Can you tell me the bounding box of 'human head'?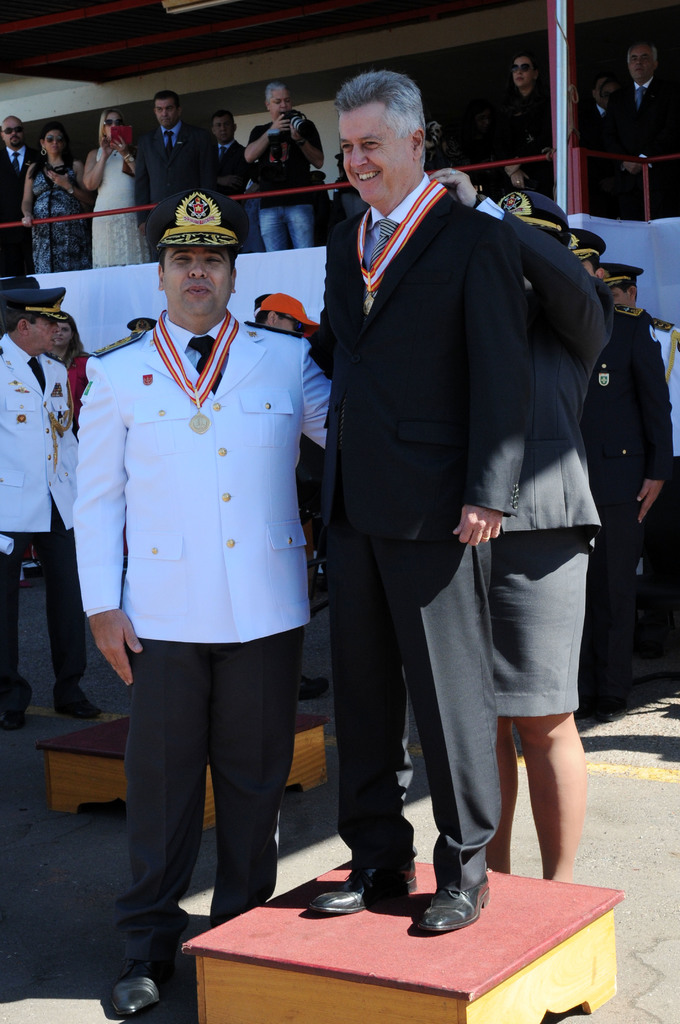
(268,82,292,122).
